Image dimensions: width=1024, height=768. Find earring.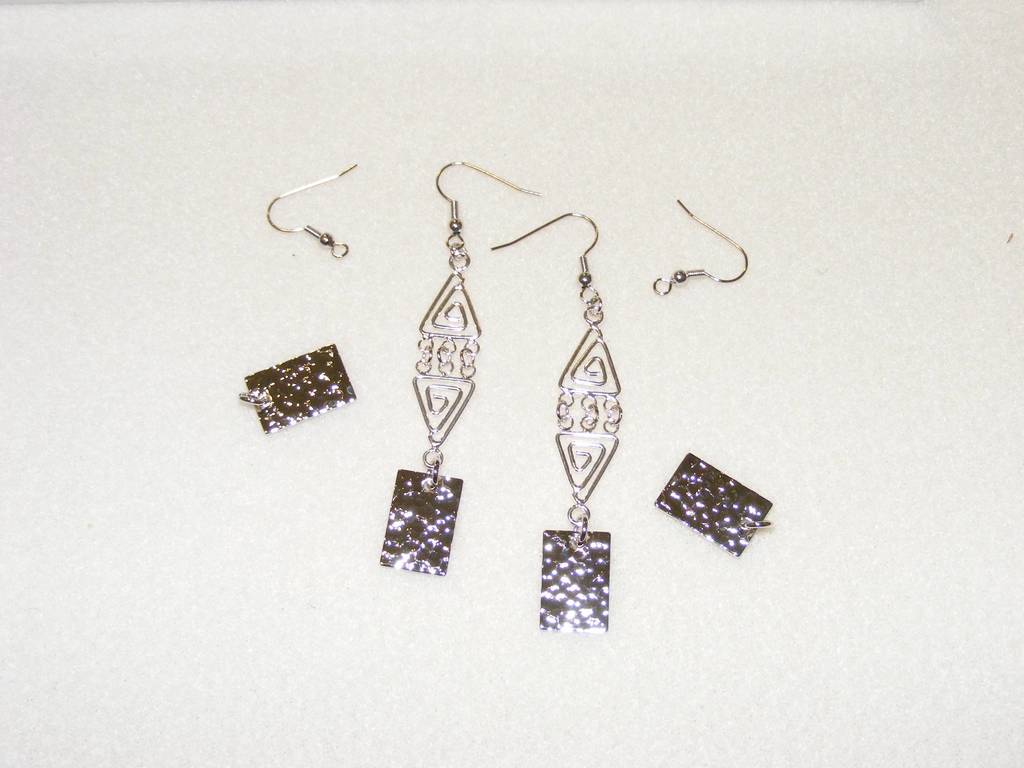
region(486, 209, 625, 635).
